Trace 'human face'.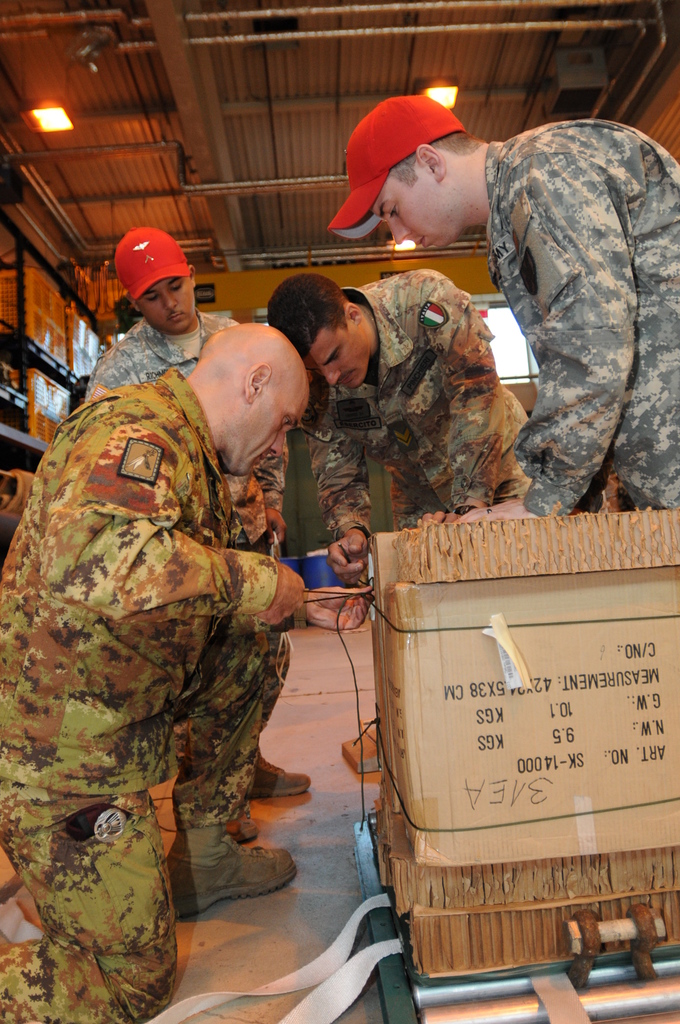
Traced to box(145, 278, 188, 333).
